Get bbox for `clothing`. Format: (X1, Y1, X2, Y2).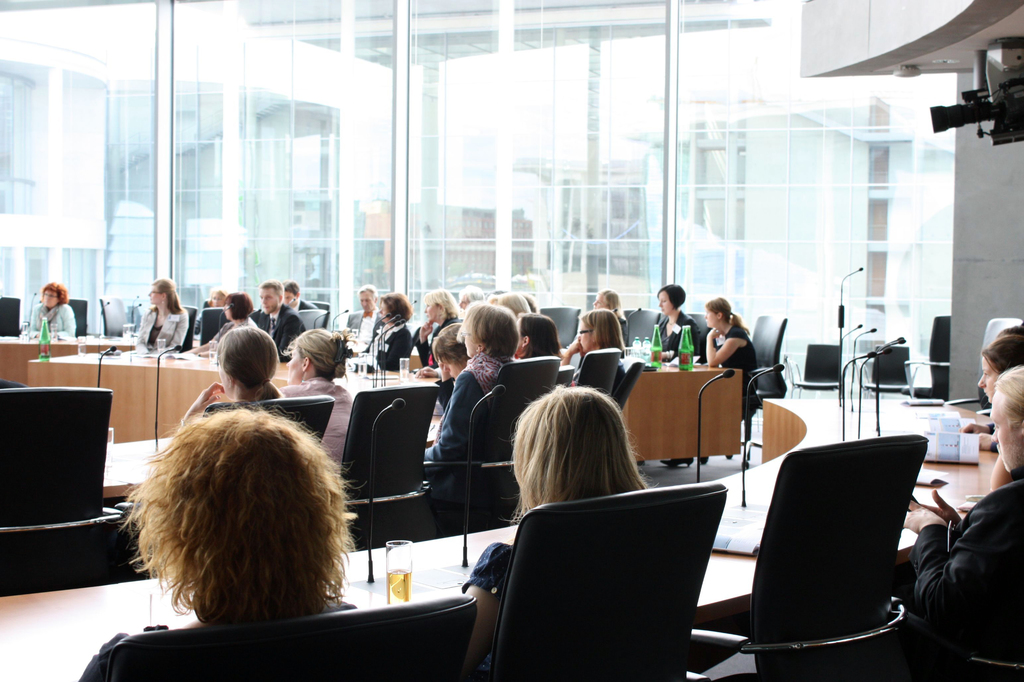
(371, 320, 409, 367).
